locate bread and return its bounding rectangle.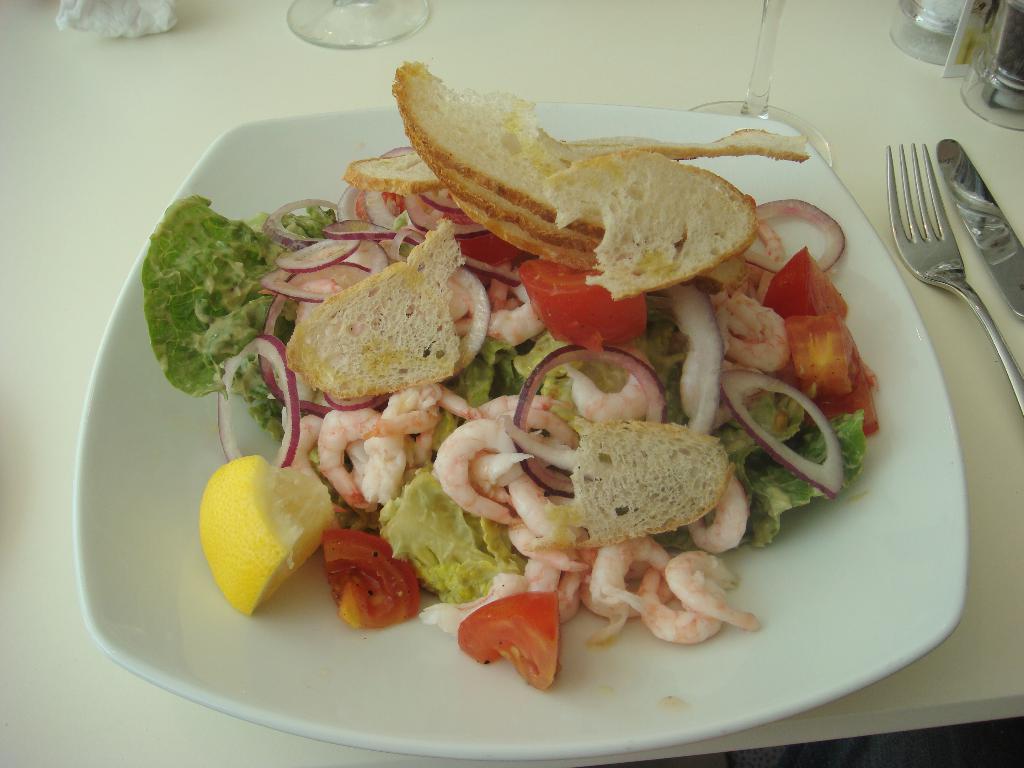
x1=405 y1=123 x2=748 y2=288.
